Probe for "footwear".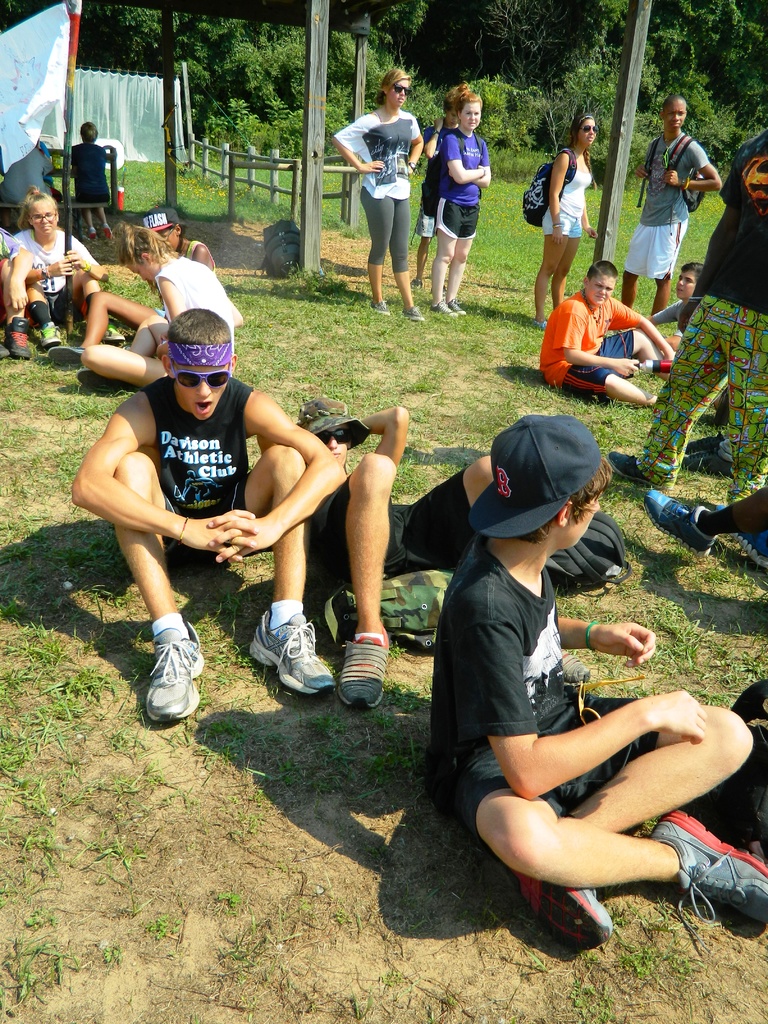
Probe result: pyautogui.locateOnScreen(637, 805, 767, 924).
